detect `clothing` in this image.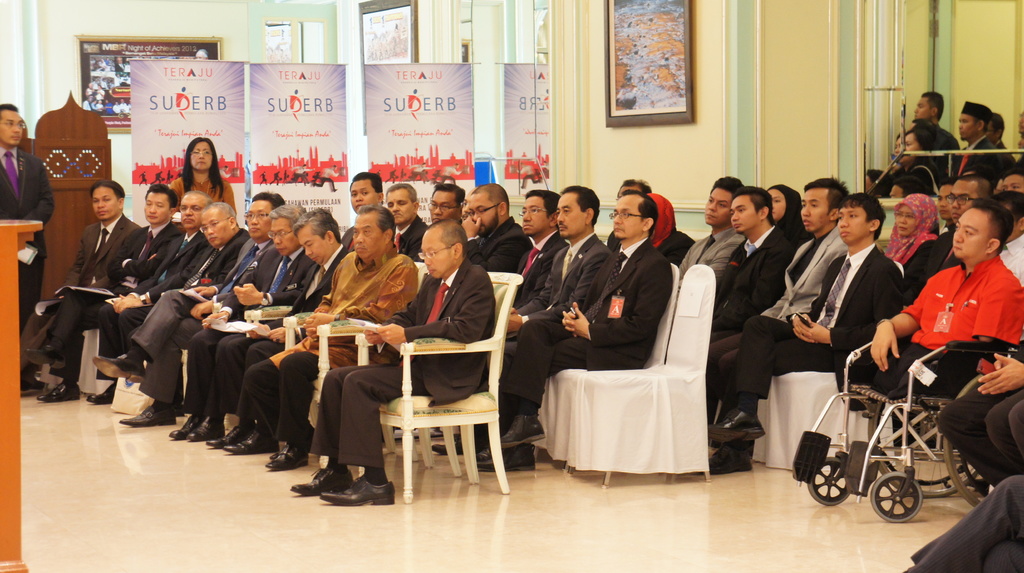
Detection: <bbox>902, 224, 971, 294</bbox>.
